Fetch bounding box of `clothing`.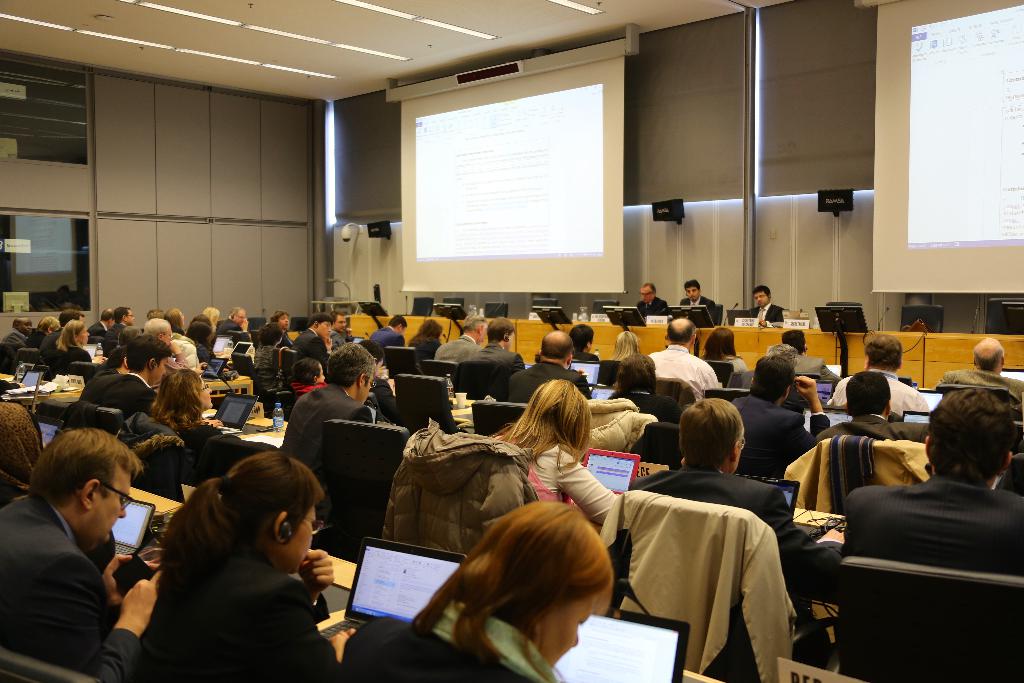
Bbox: 826:369:928:416.
